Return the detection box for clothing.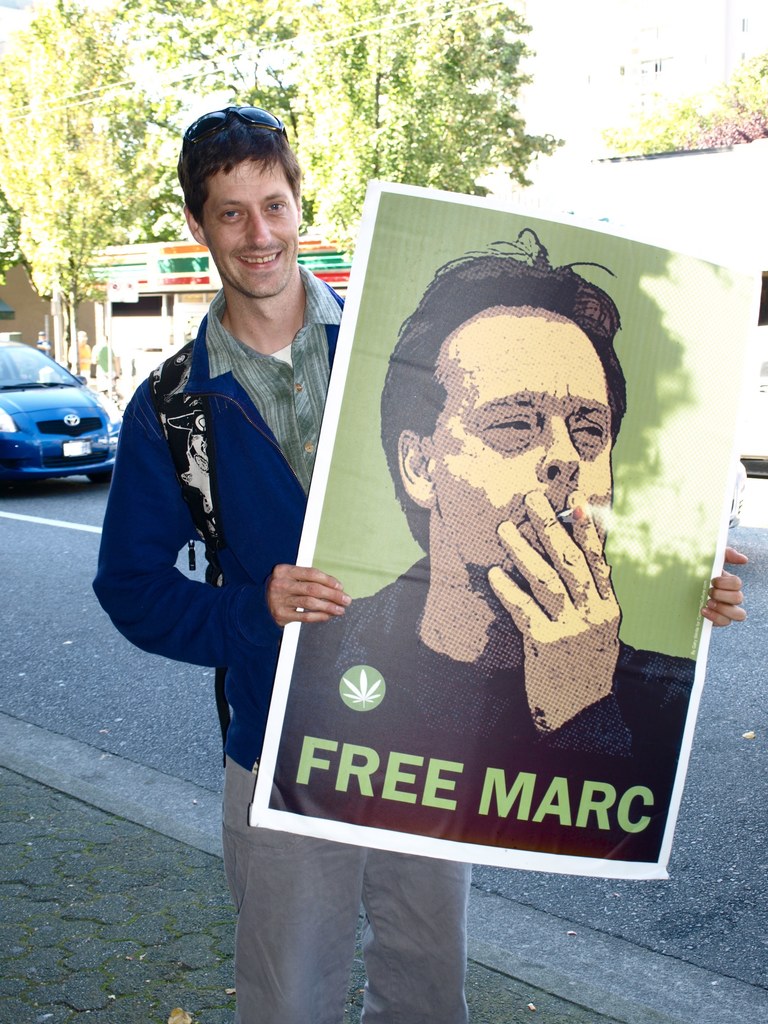
<box>284,548,687,850</box>.
